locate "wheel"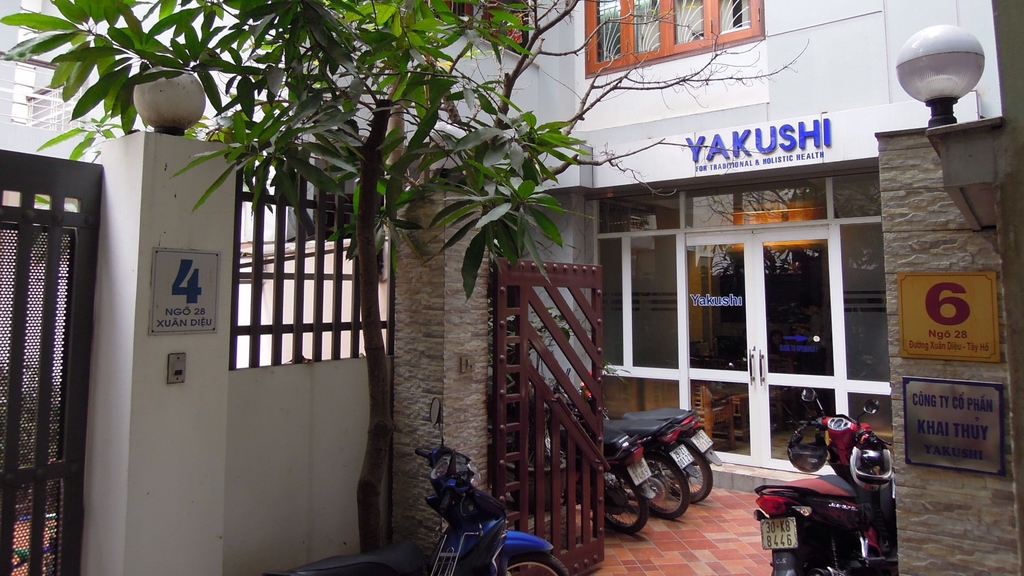
(796,537,850,575)
